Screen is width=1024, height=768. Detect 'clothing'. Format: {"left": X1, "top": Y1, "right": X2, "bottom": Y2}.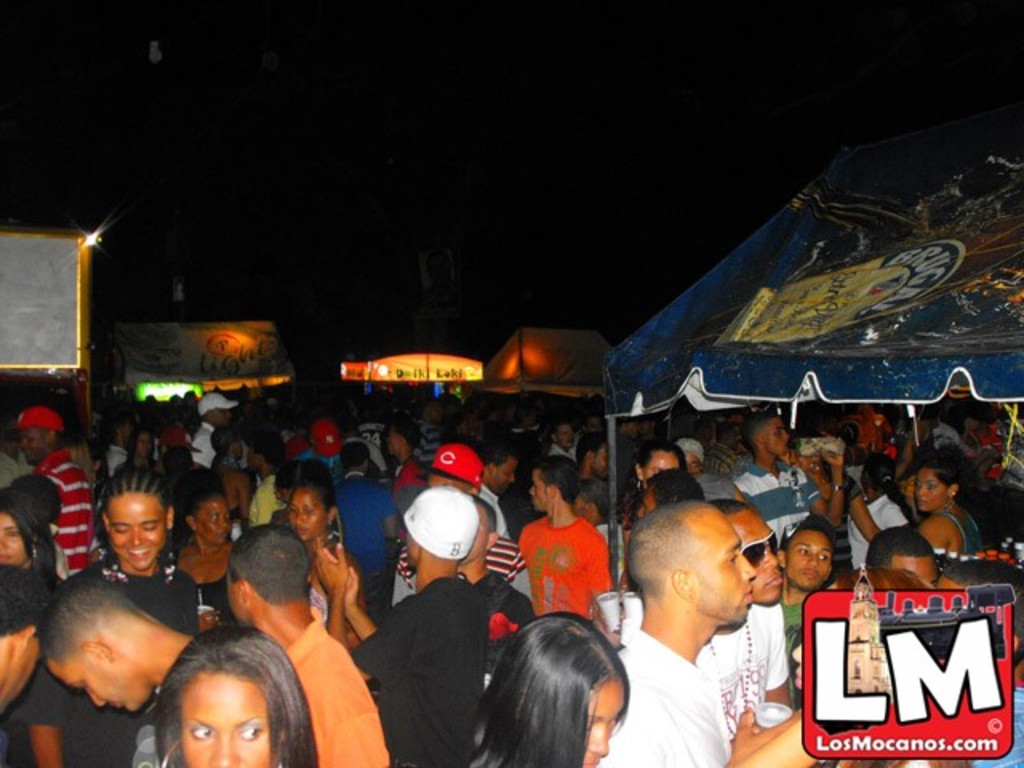
{"left": 846, "top": 494, "right": 909, "bottom": 571}.
